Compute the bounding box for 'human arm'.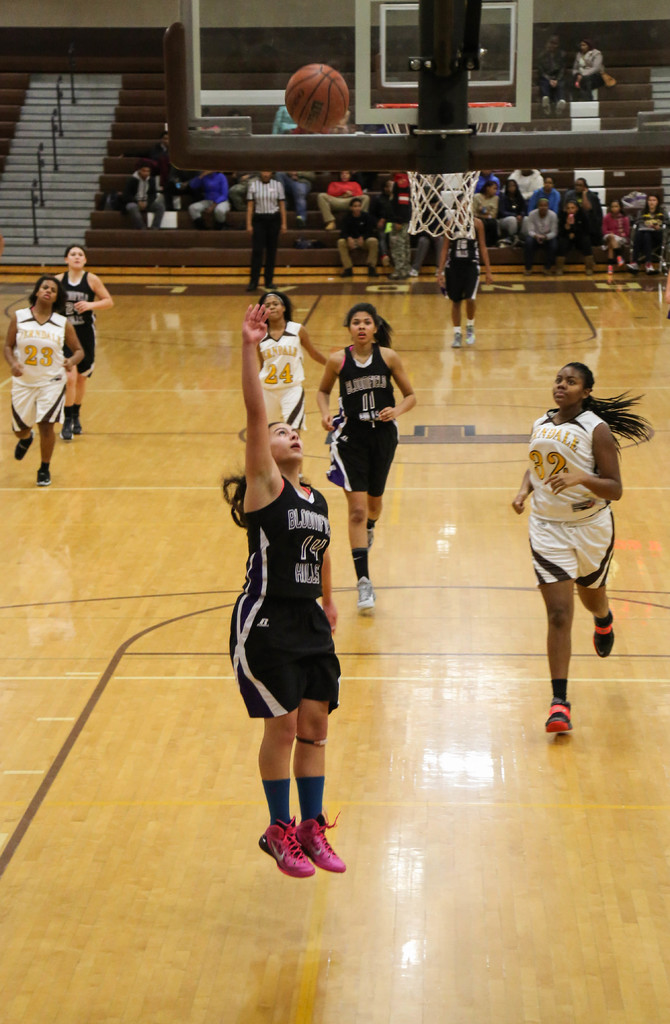
BBox(276, 184, 289, 233).
